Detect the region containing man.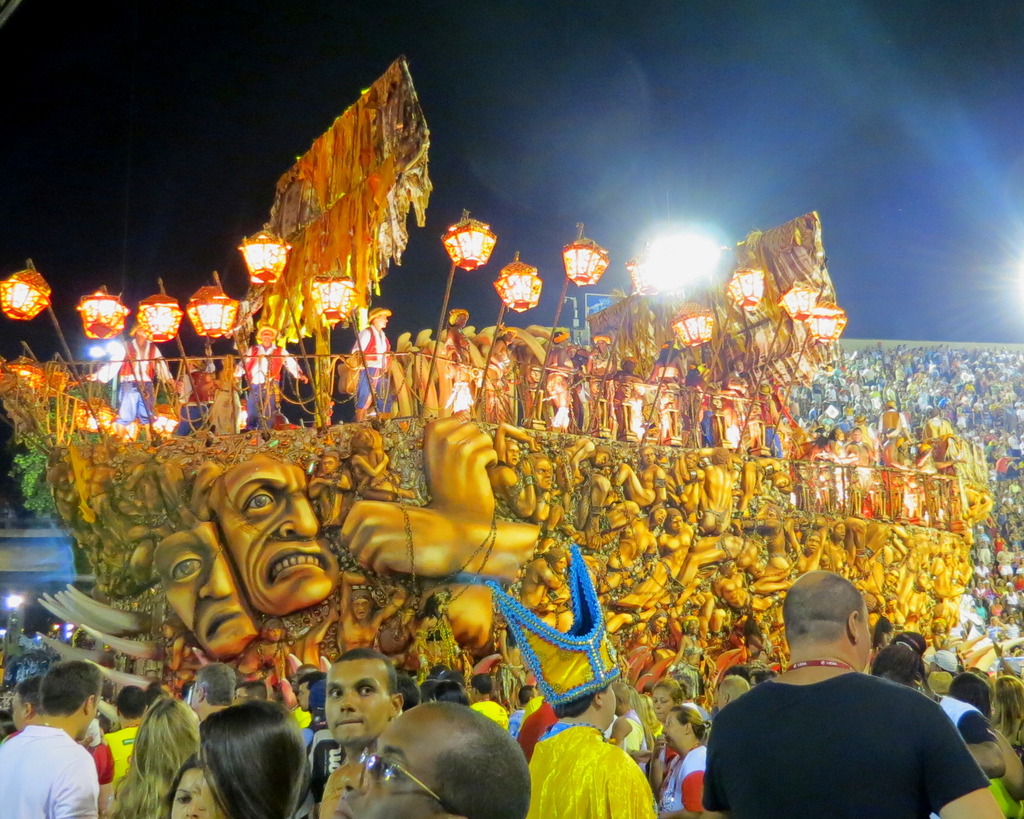
detection(335, 702, 533, 818).
